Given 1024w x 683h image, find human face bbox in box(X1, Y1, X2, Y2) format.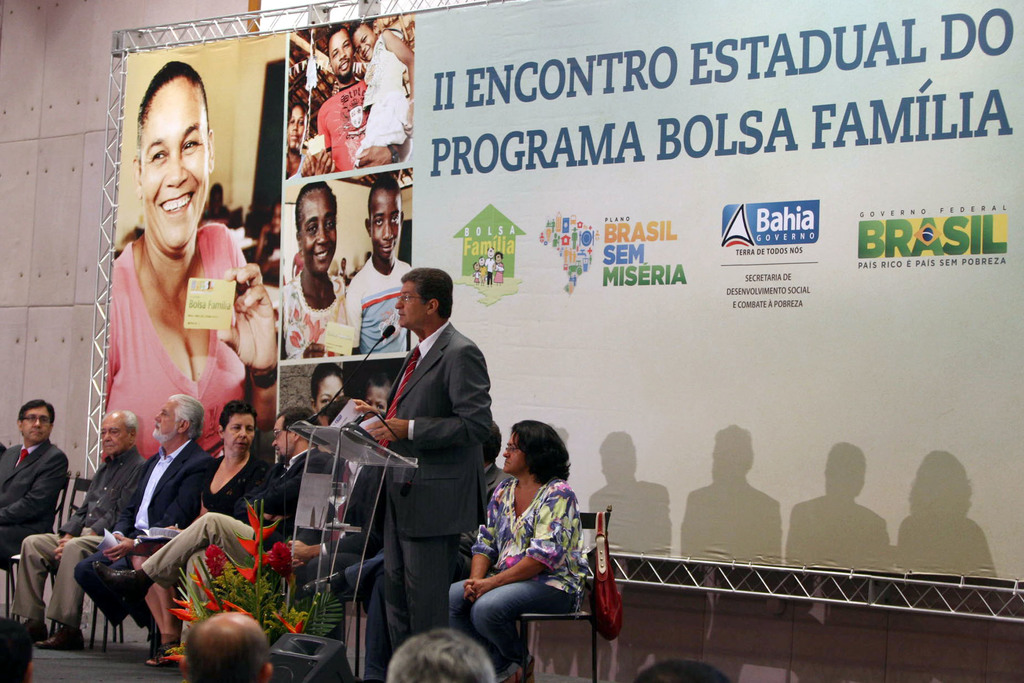
box(372, 398, 389, 418).
